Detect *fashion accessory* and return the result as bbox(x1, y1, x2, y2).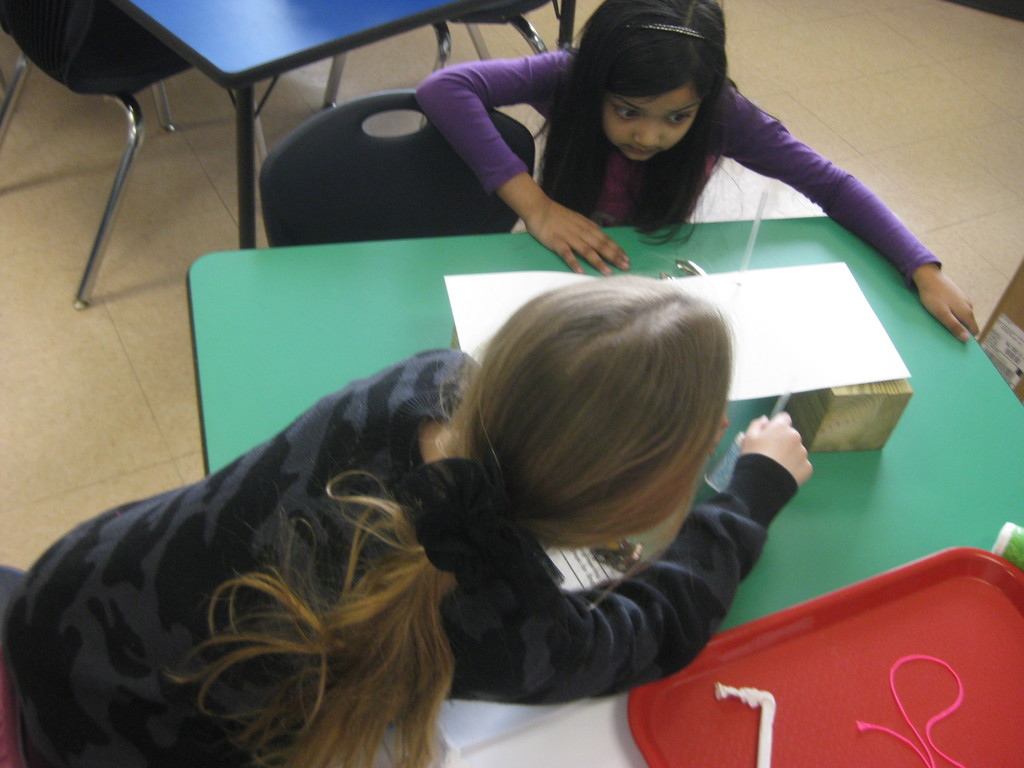
bbox(626, 25, 707, 39).
